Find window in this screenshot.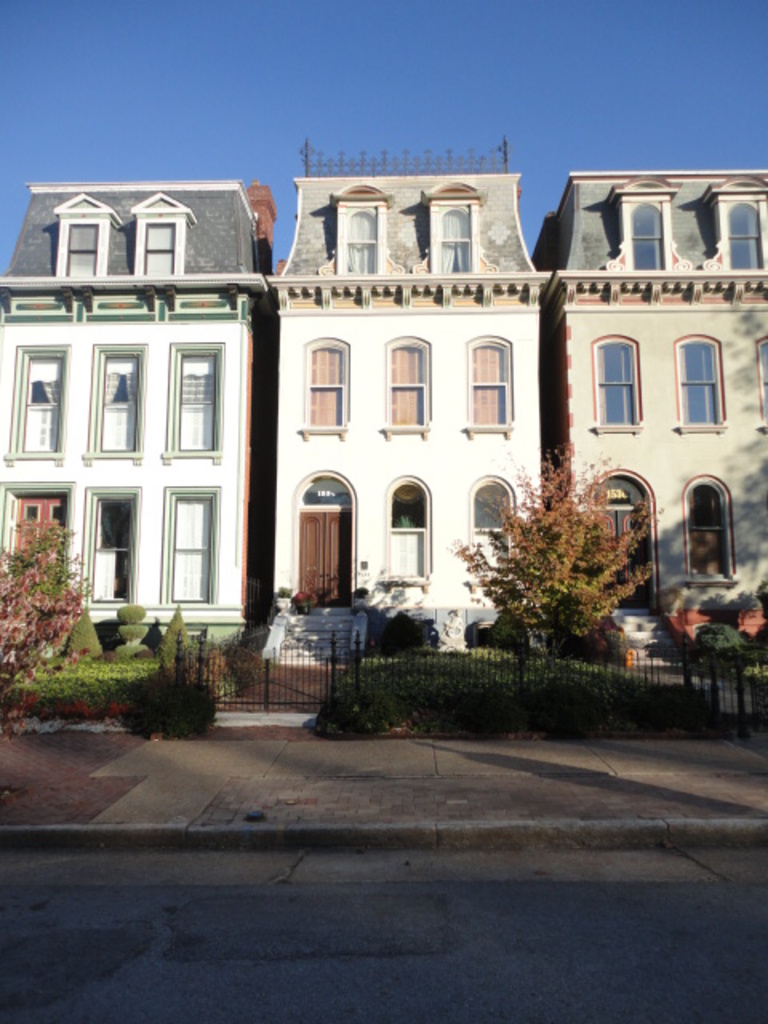
The bounding box for window is region(62, 222, 99, 277).
